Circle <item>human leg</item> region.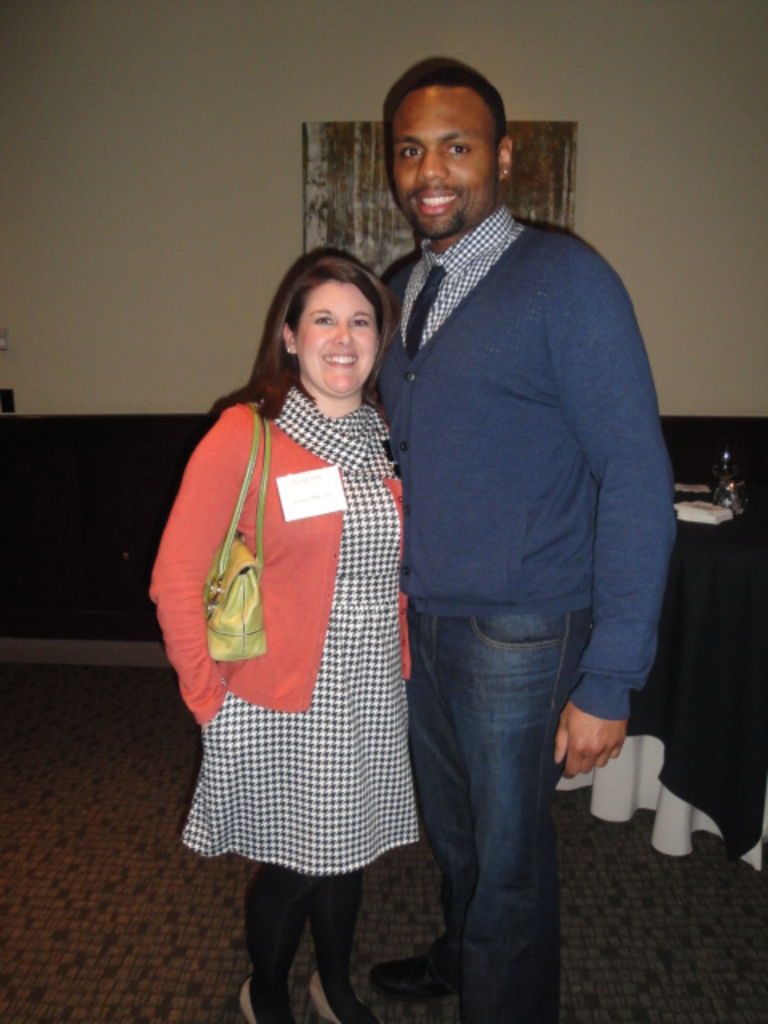
Region: locate(437, 594, 590, 1022).
